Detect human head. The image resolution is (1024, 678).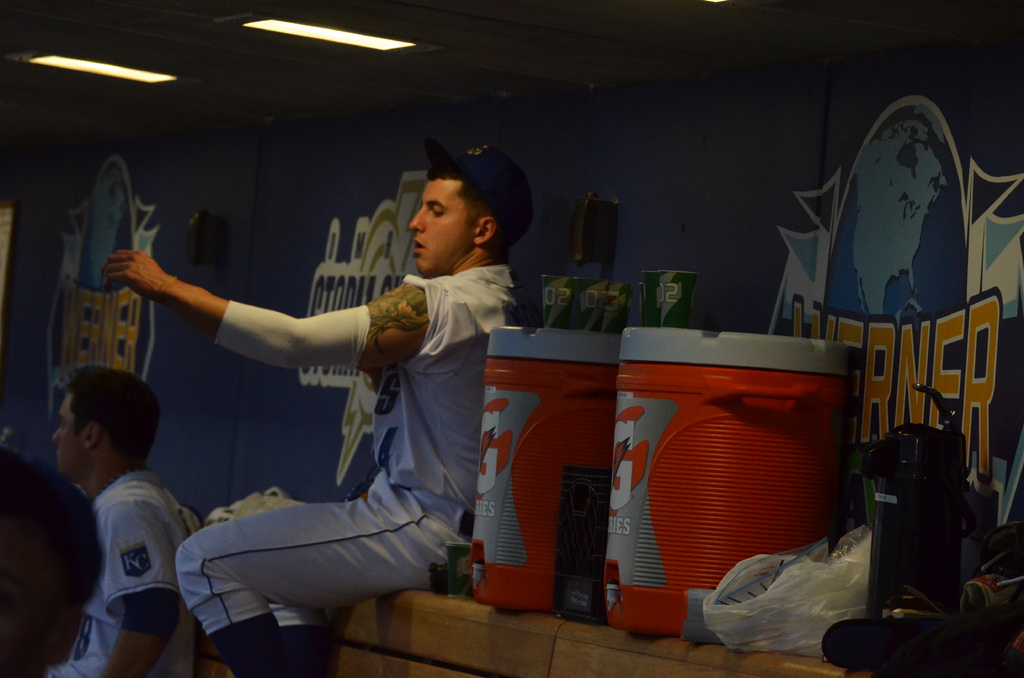
<bbox>405, 143, 534, 273</bbox>.
